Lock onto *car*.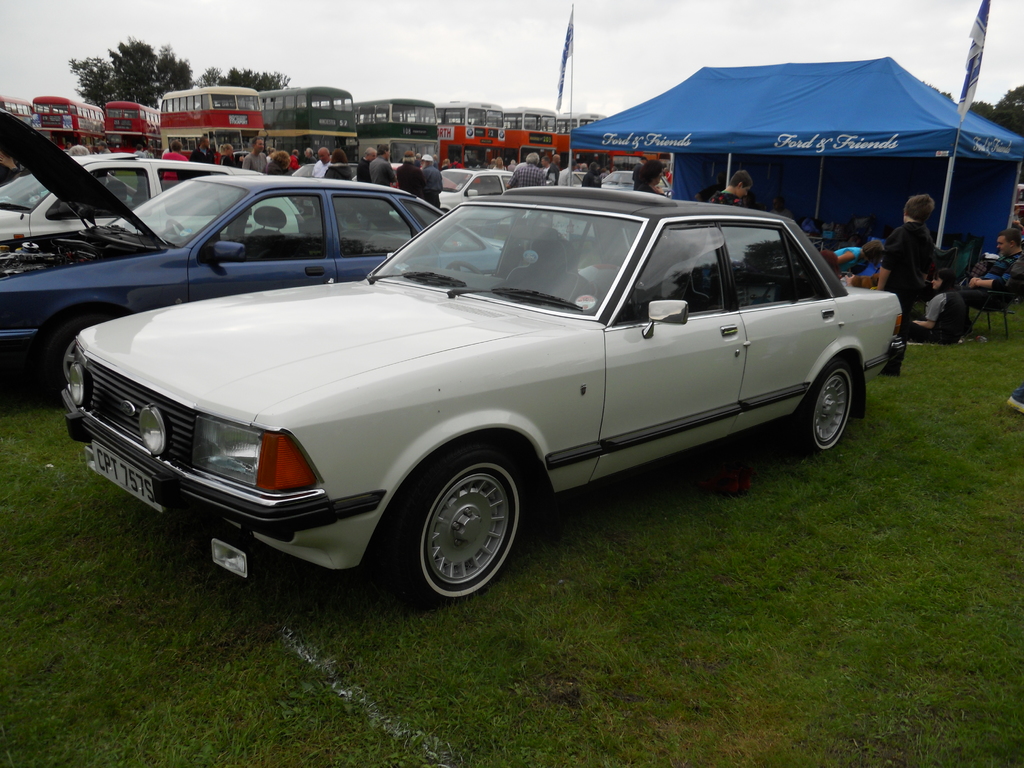
Locked: <box>67,187,900,602</box>.
